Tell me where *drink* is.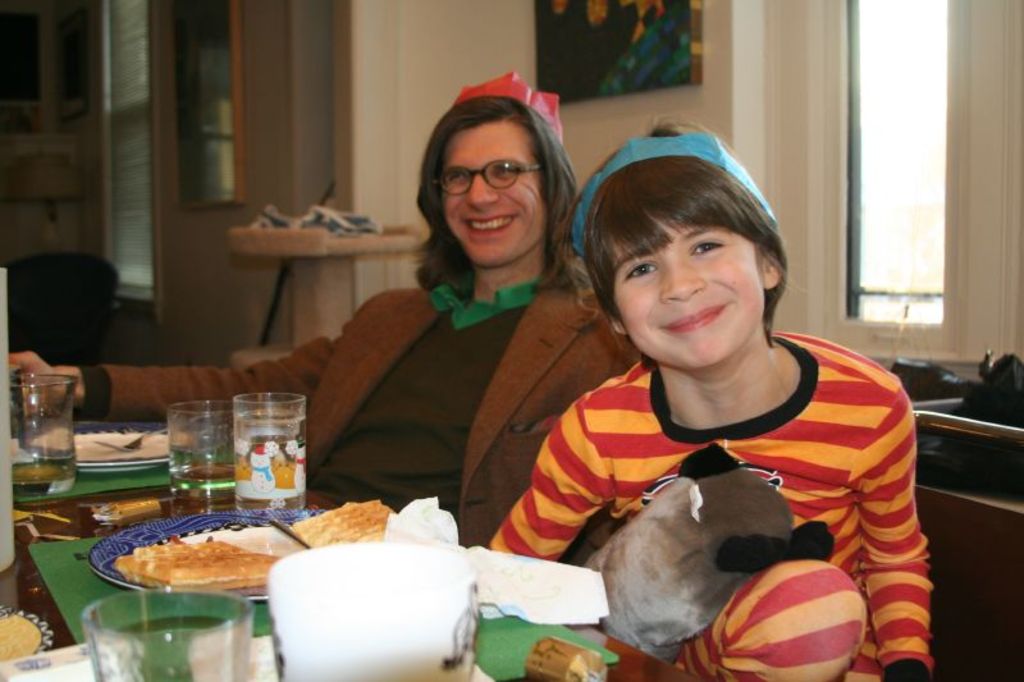
*drink* is at (x1=170, y1=431, x2=238, y2=490).
